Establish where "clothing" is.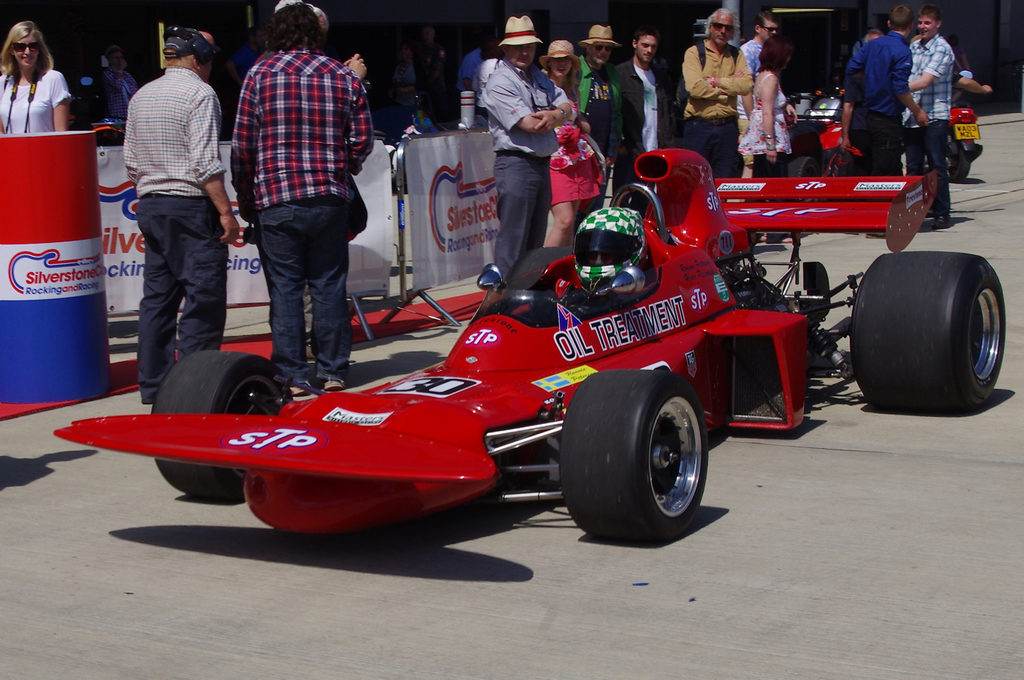
Established at 687/106/737/172.
